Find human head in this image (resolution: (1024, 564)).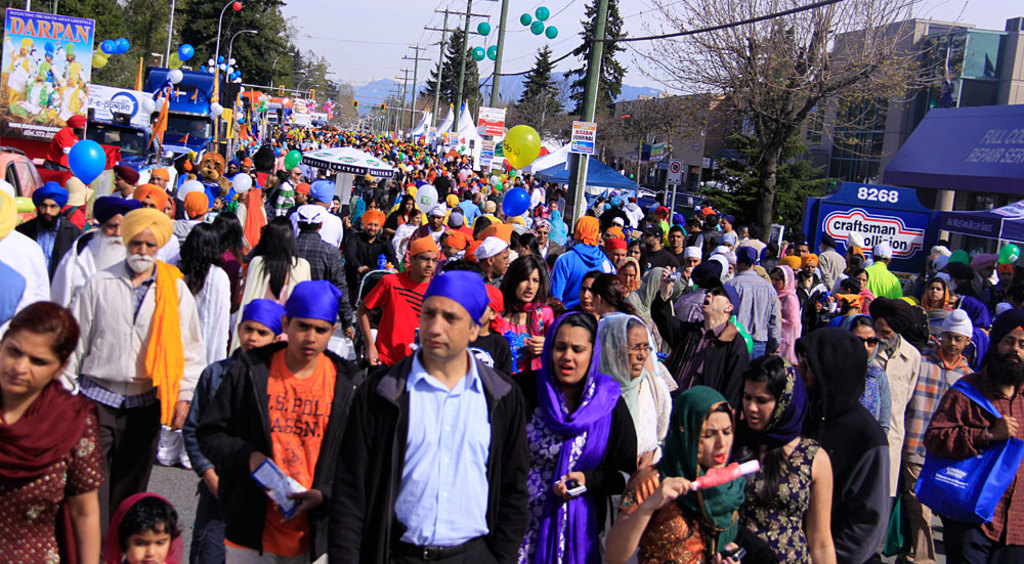
670 387 732 467.
